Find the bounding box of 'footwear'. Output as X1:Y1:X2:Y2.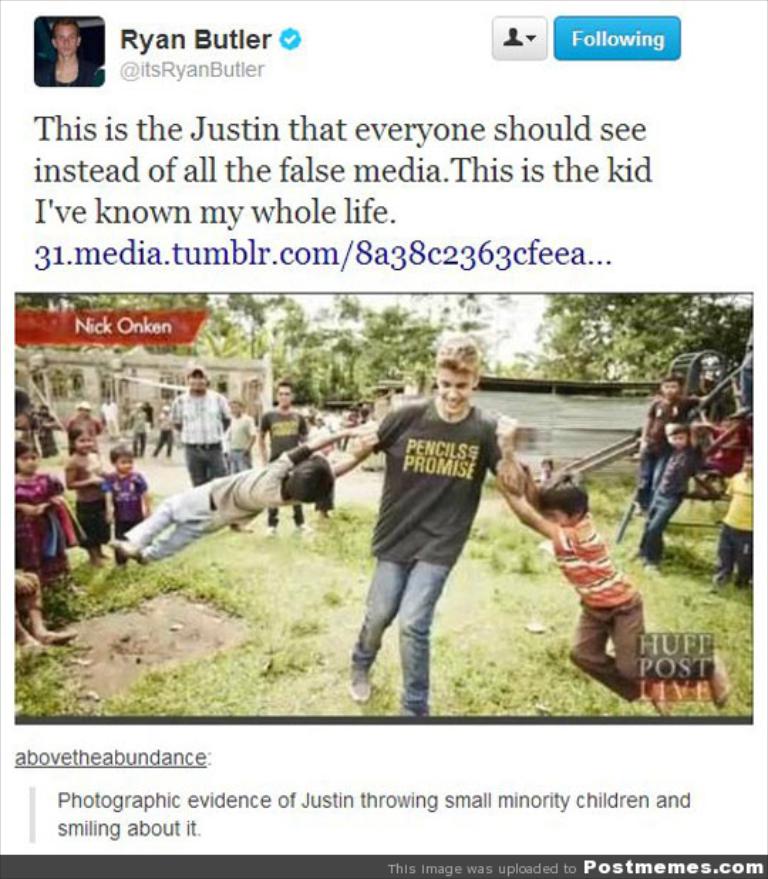
343:674:374:700.
